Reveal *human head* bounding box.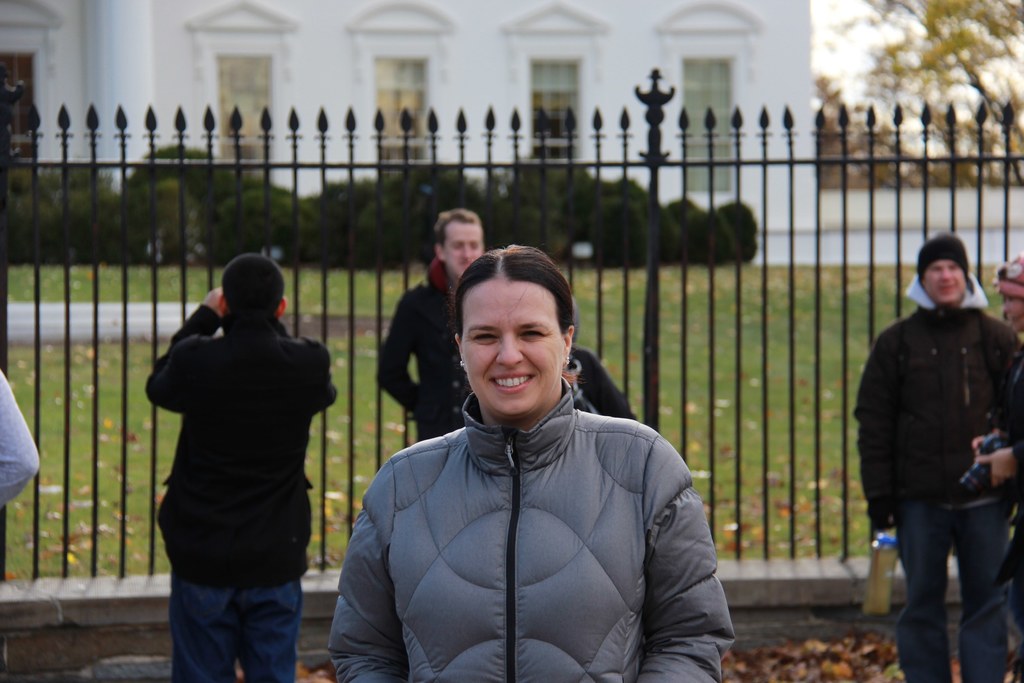
Revealed: 991 252 1023 333.
